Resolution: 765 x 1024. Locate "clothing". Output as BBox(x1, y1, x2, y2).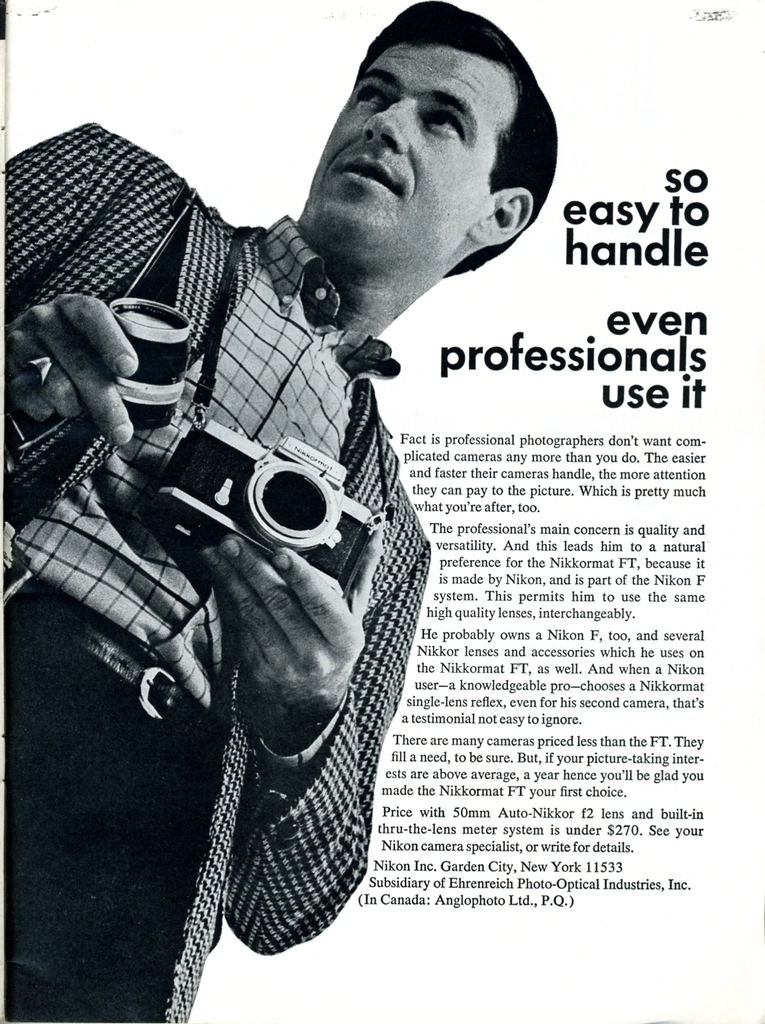
BBox(0, 113, 442, 1020).
